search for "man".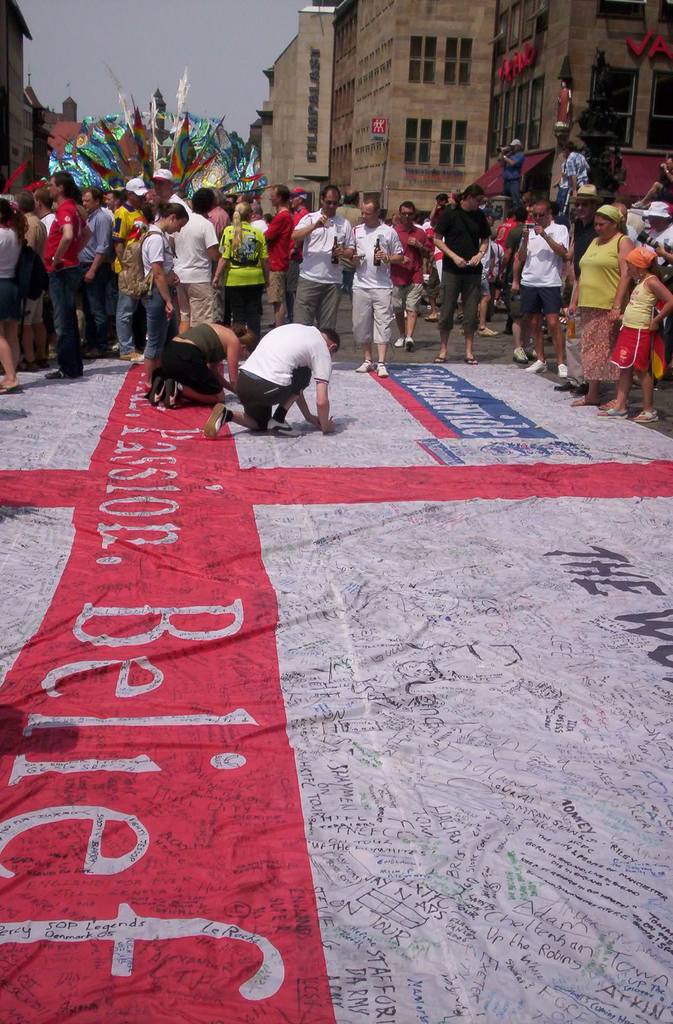
Found at 296/185/354/336.
